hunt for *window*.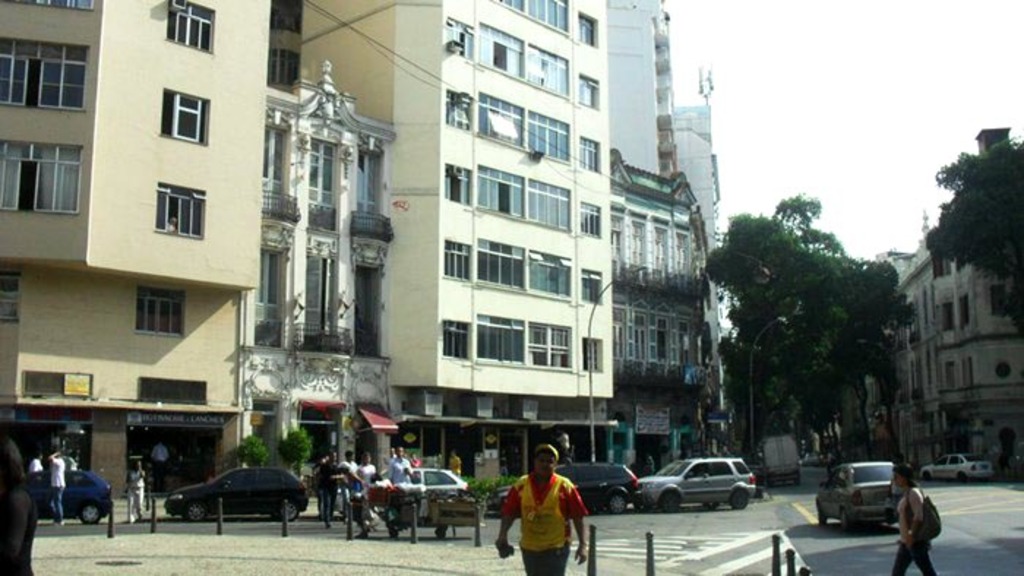
Hunted down at bbox=(266, 48, 300, 89).
